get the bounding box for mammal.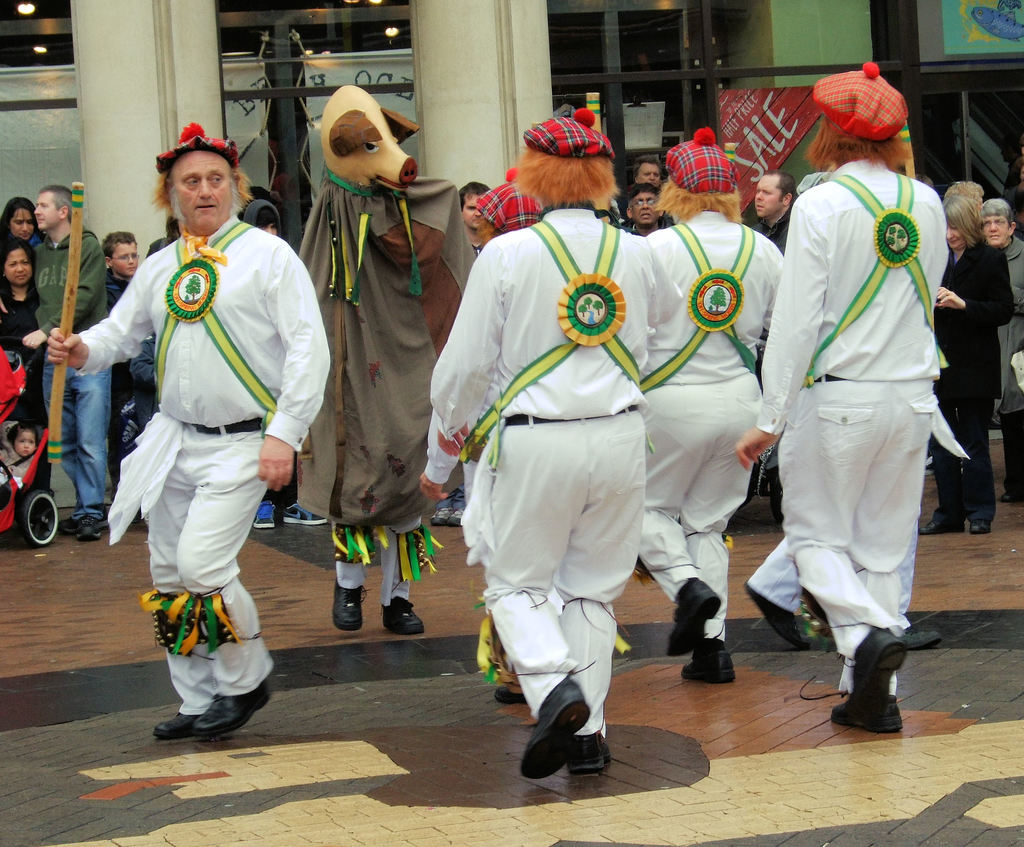
918/193/1019/540.
